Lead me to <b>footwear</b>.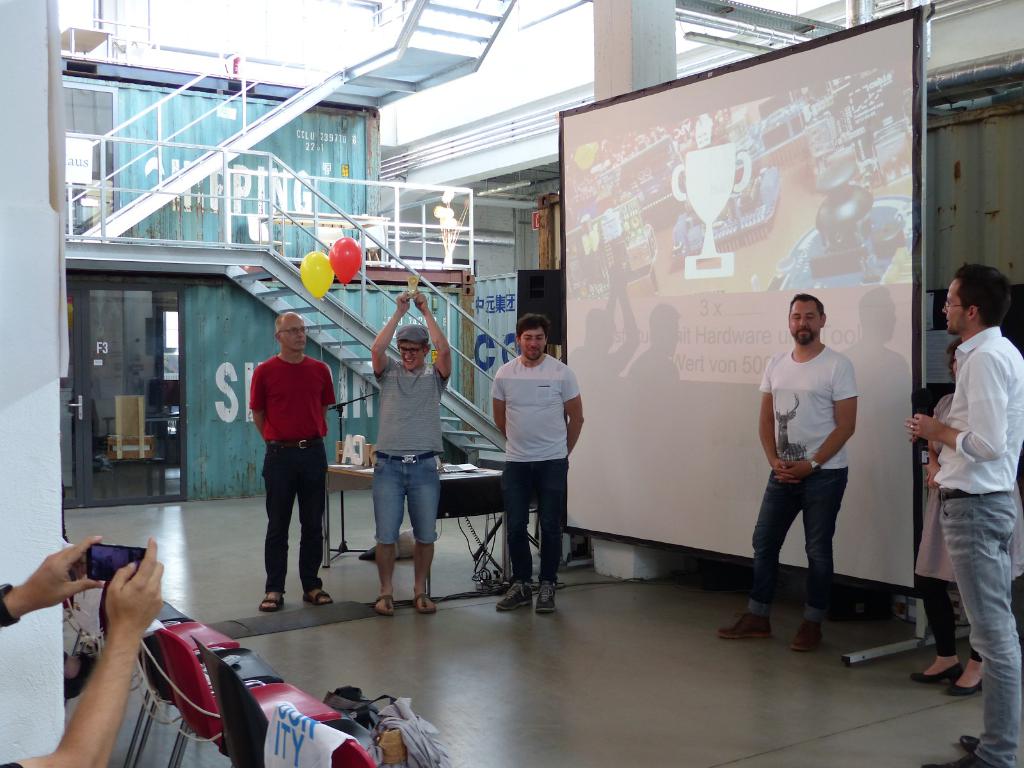
Lead to {"x1": 260, "y1": 593, "x2": 287, "y2": 612}.
